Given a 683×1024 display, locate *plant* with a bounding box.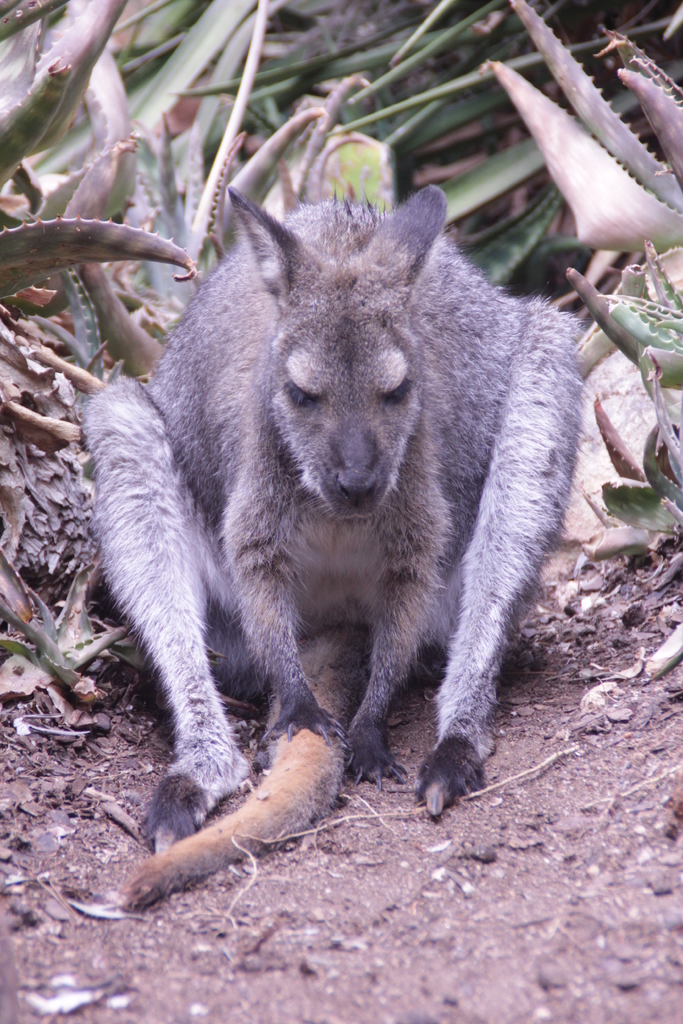
Located: box=[0, 0, 682, 676].
